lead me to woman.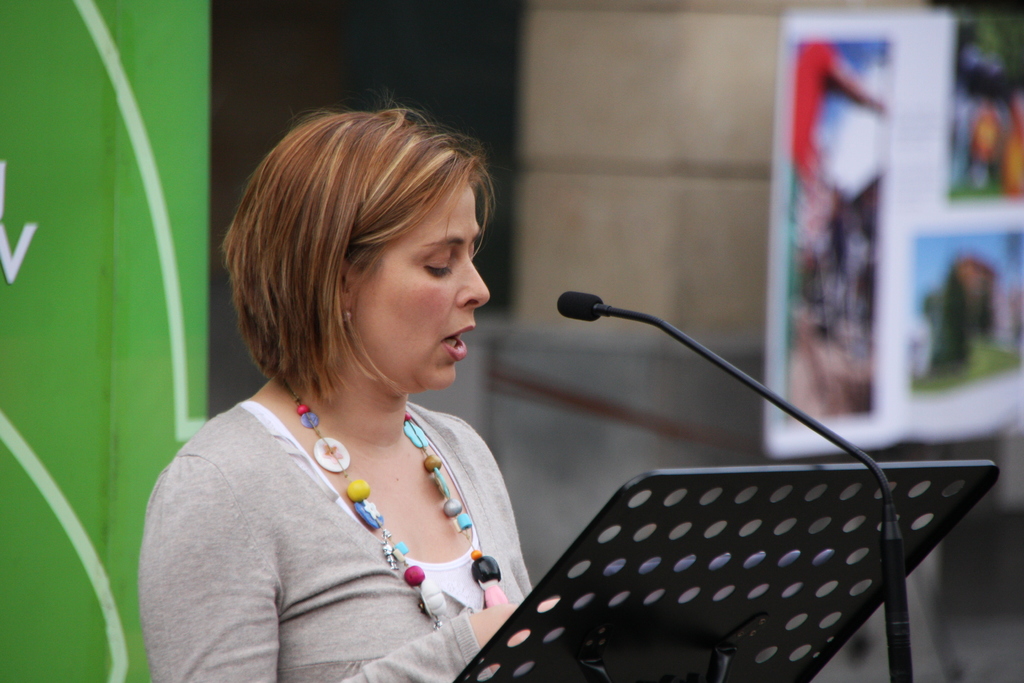
Lead to <box>124,74,594,682</box>.
